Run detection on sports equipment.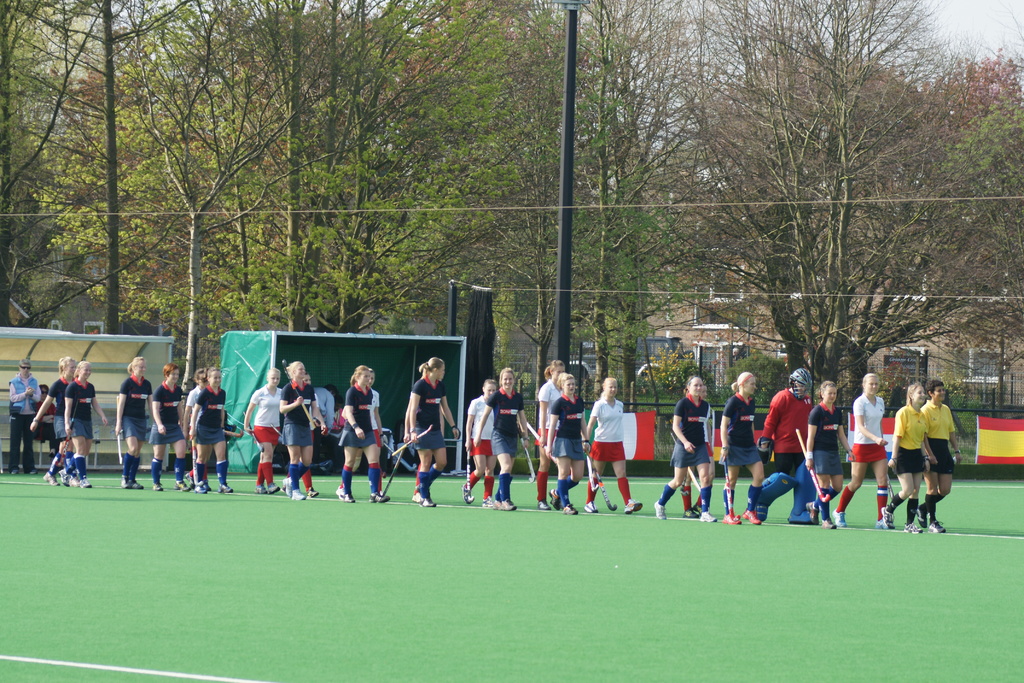
Result: <region>390, 421, 433, 455</region>.
